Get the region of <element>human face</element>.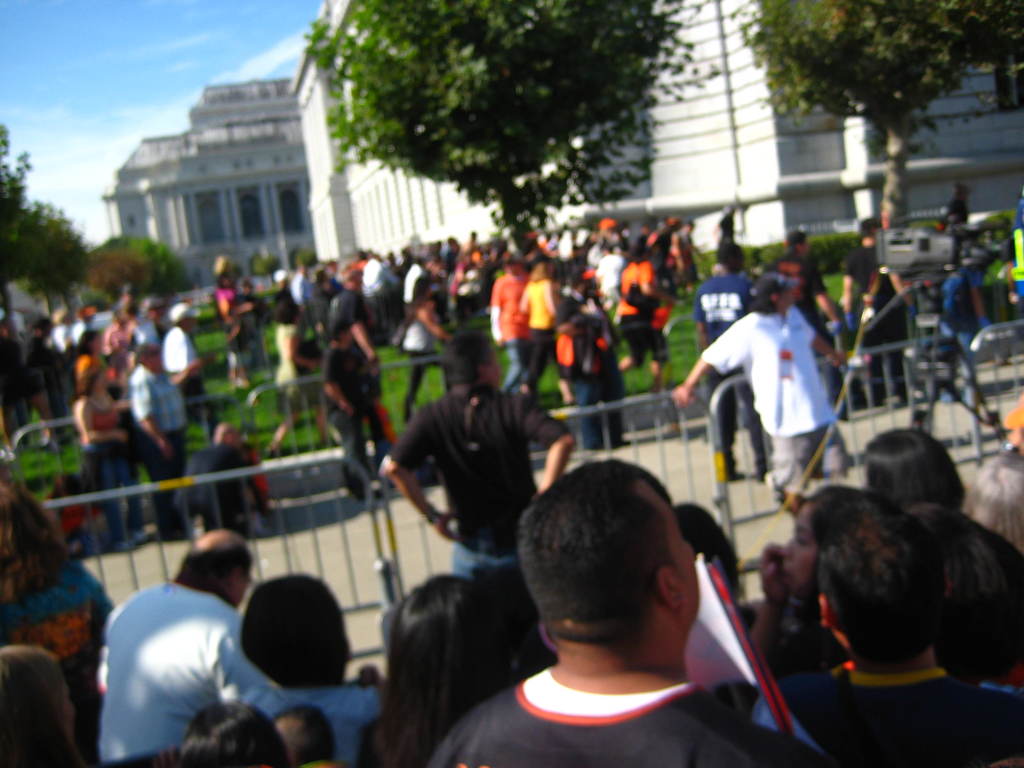
rect(672, 508, 696, 609).
